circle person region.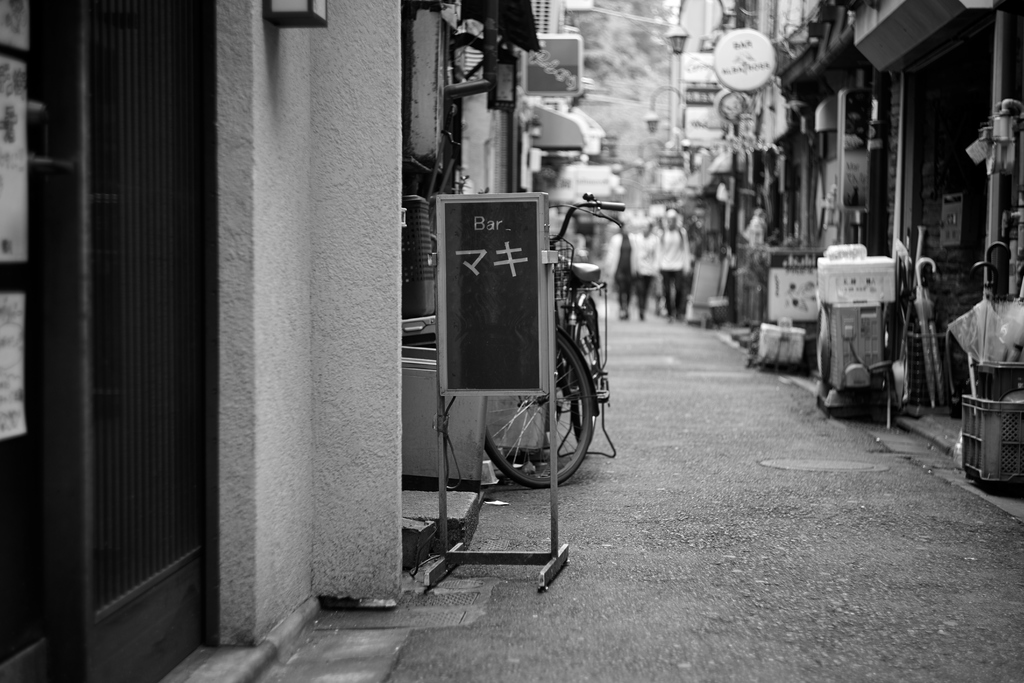
Region: 602, 217, 629, 324.
